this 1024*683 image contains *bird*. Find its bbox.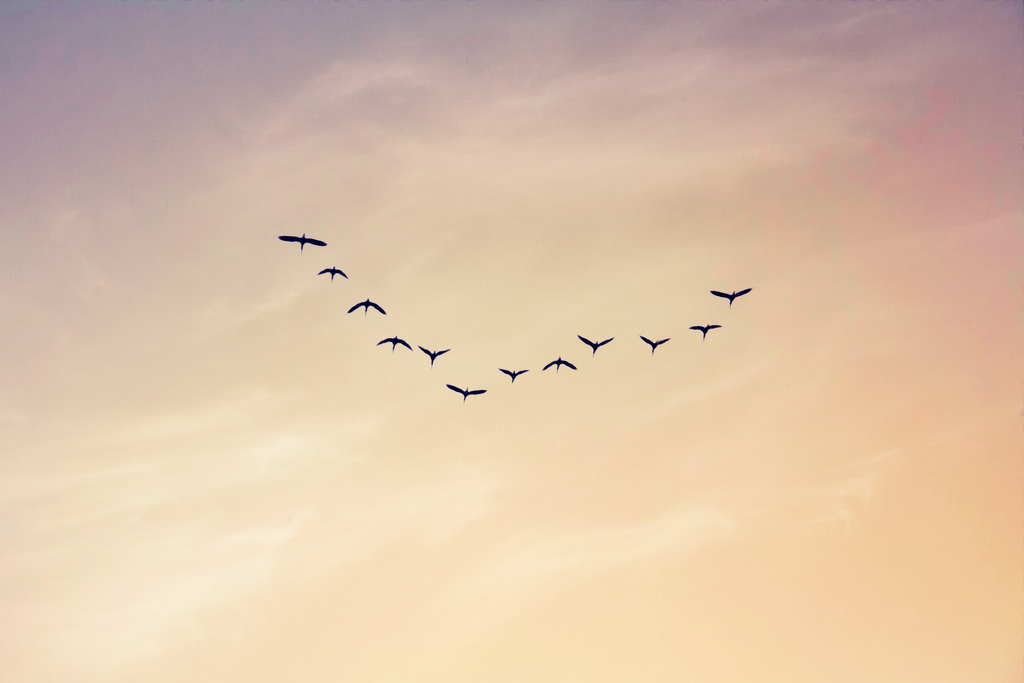
636 334 667 355.
